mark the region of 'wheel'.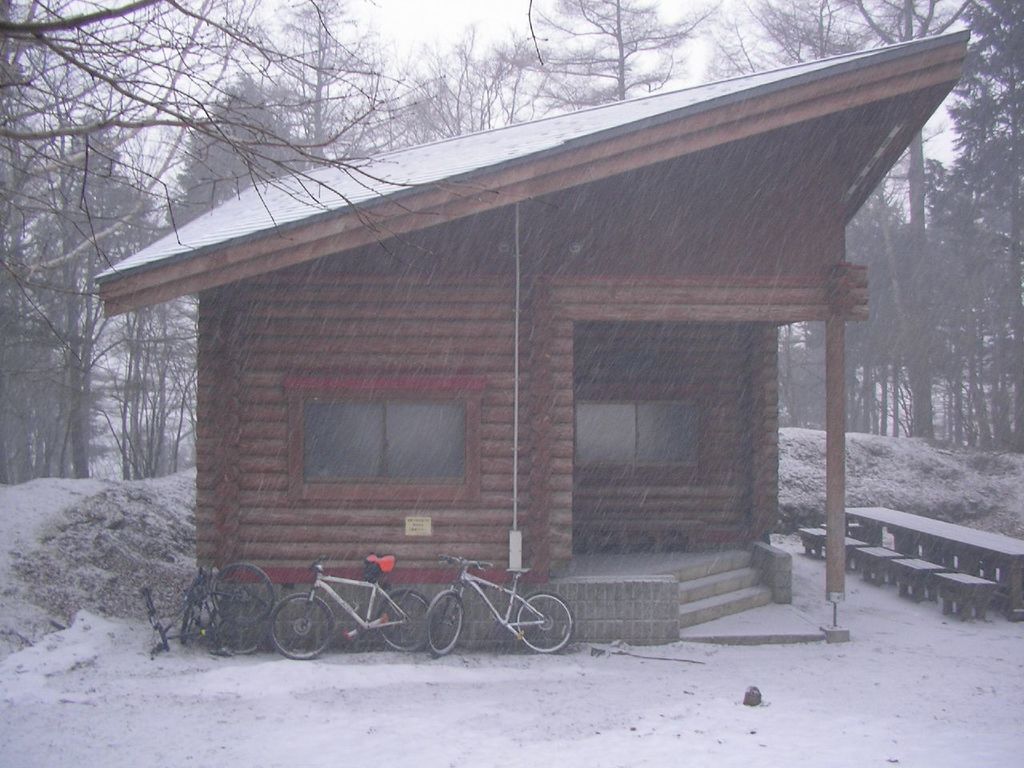
Region: rect(269, 592, 334, 658).
